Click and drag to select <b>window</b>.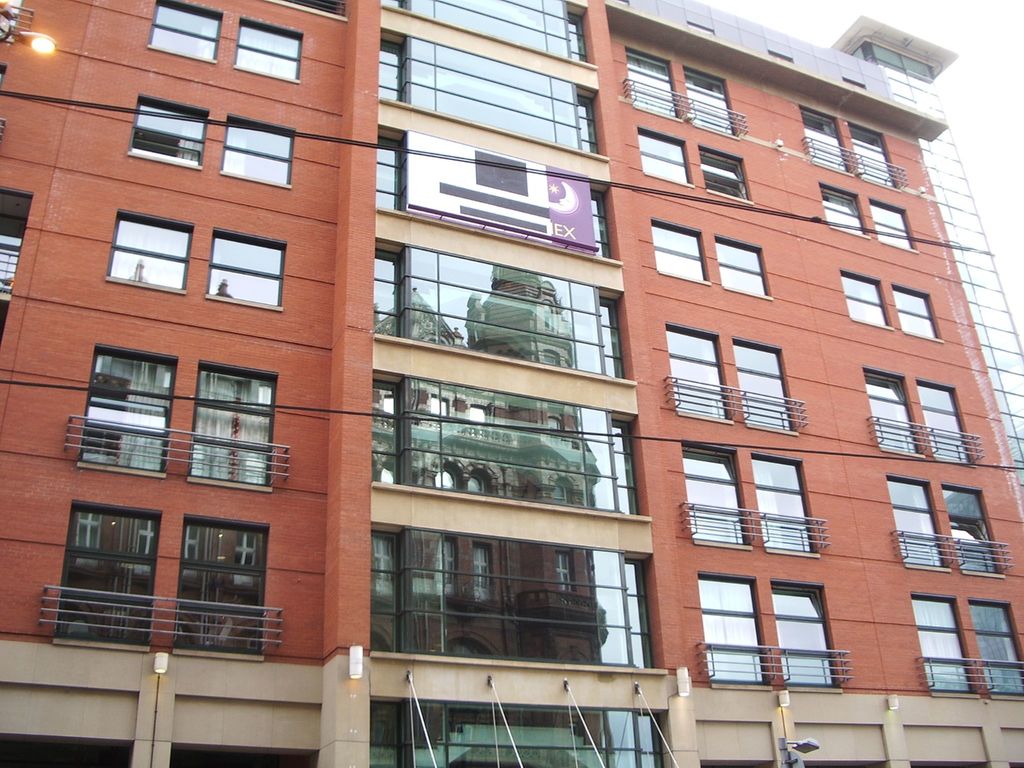
Selection: detection(191, 365, 272, 483).
